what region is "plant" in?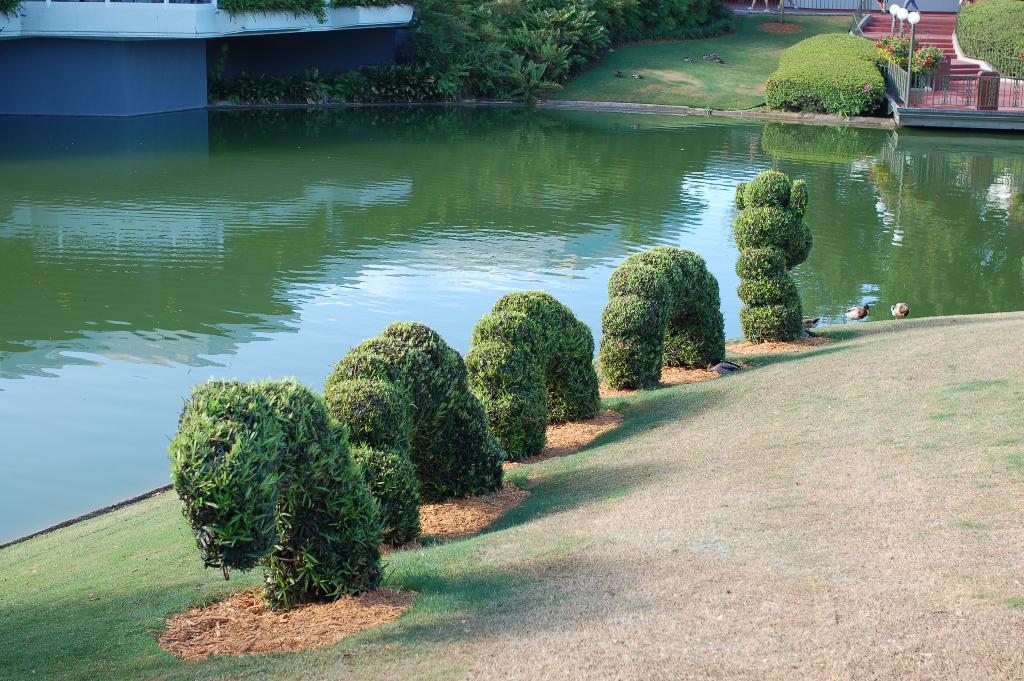
locate(465, 285, 596, 468).
